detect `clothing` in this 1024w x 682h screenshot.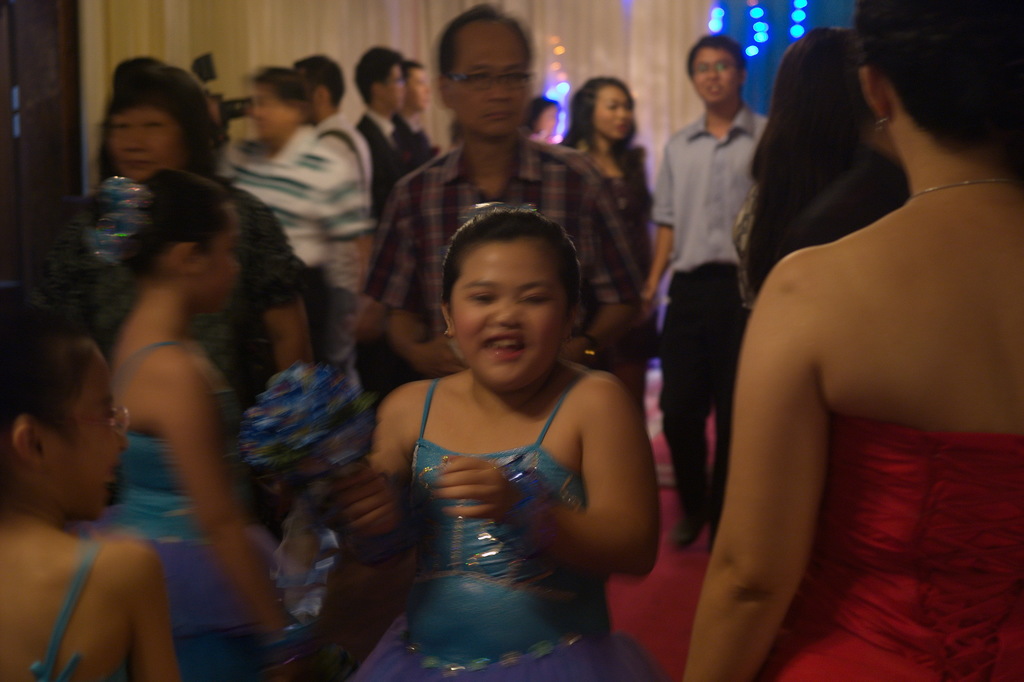
Detection: crop(748, 411, 1023, 676).
